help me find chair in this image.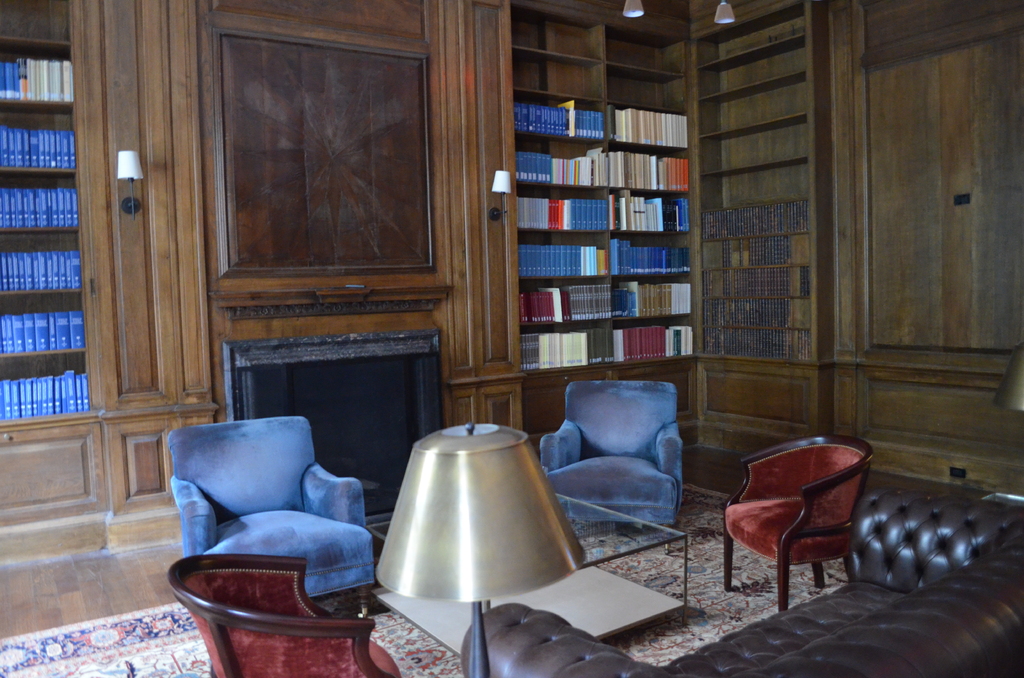
Found it: 158, 417, 378, 620.
